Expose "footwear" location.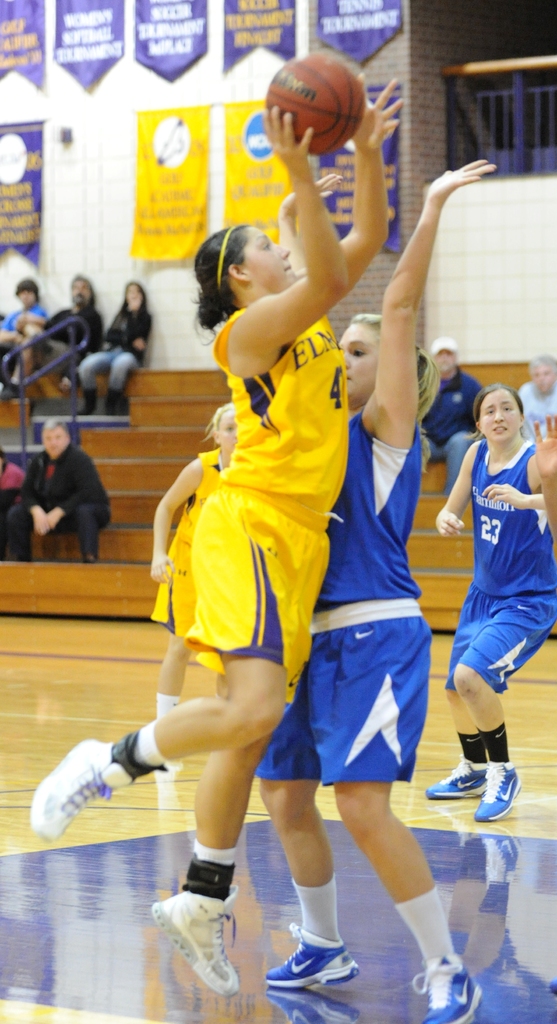
Exposed at [27, 736, 129, 844].
